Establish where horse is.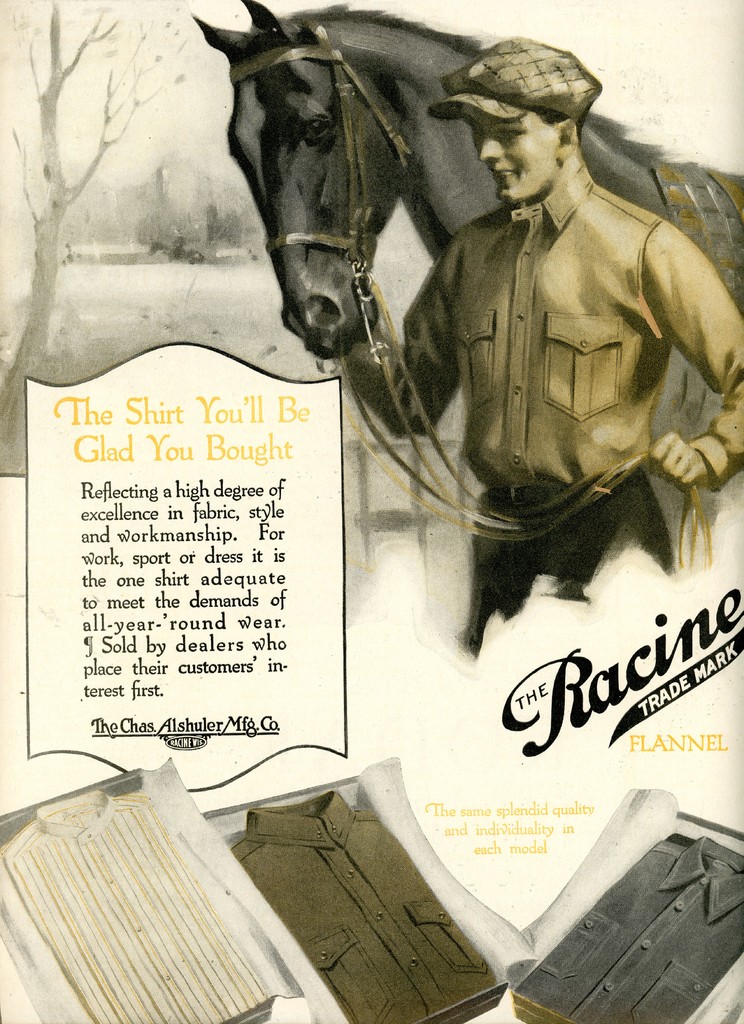
Established at 193, 1, 743, 544.
